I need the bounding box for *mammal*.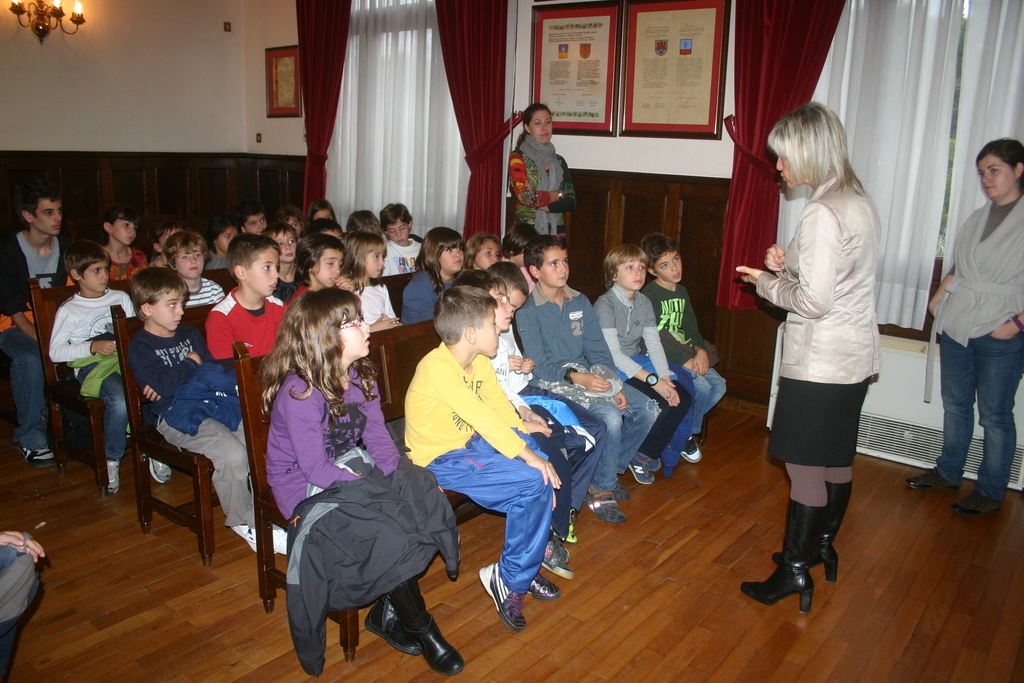
Here it is: <region>397, 292, 565, 633</region>.
